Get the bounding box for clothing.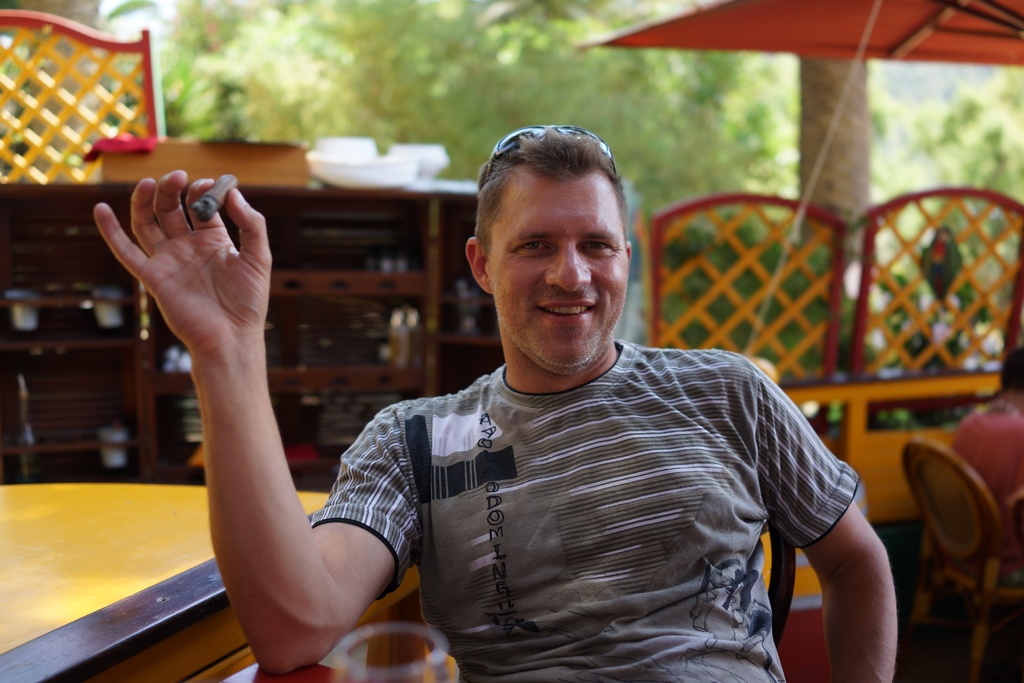
(952, 404, 1023, 510).
